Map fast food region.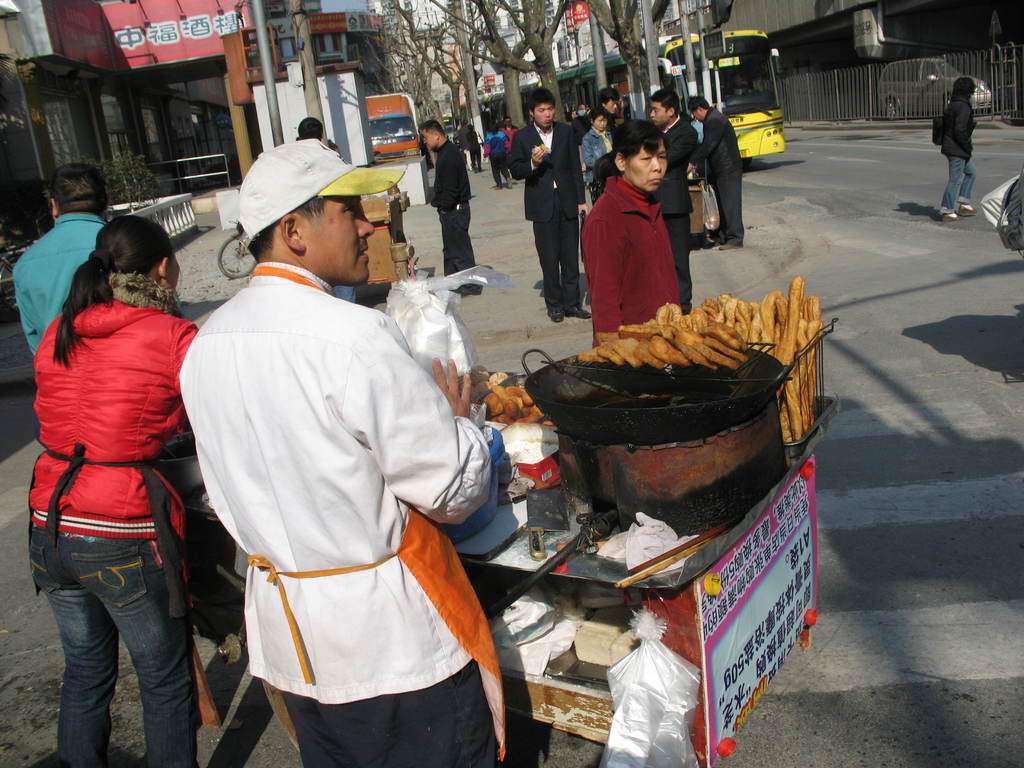
Mapped to 694:328:737:371.
